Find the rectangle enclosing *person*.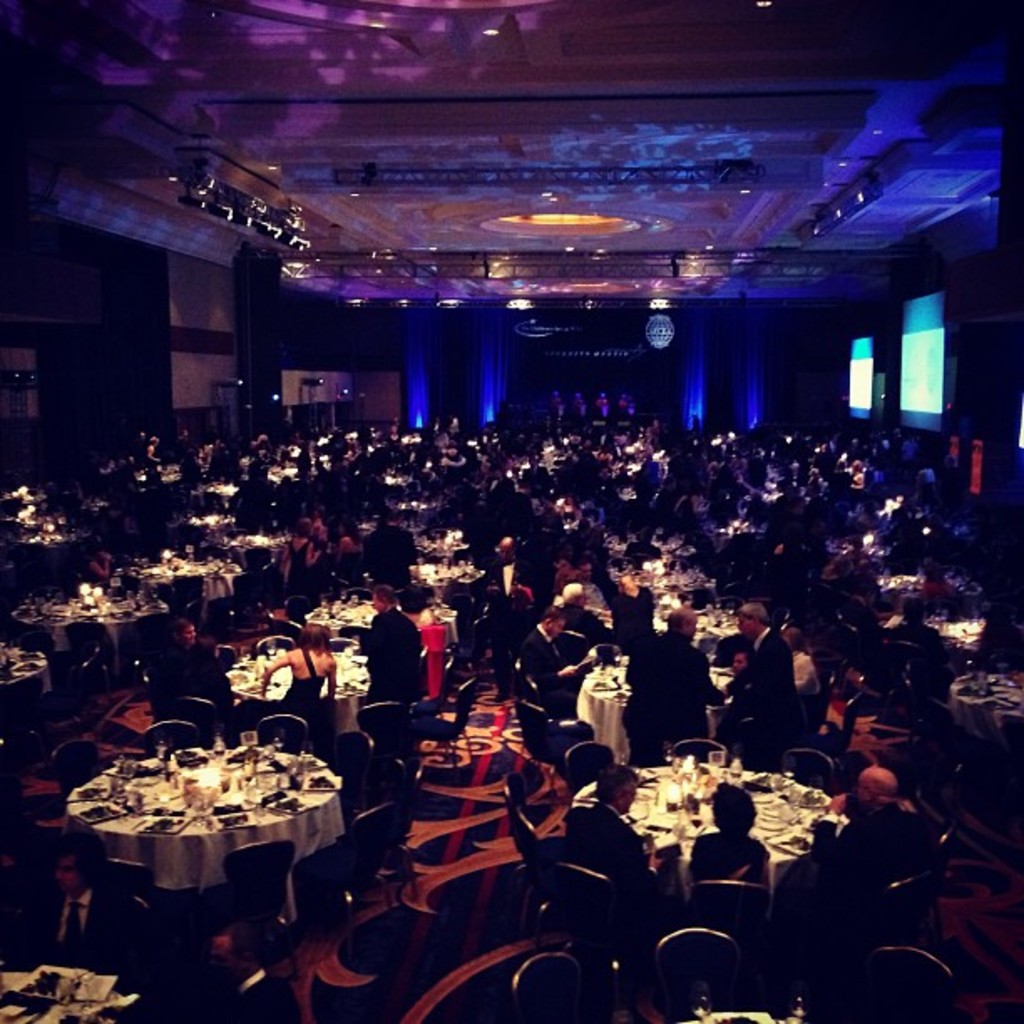
{"left": 157, "top": 616, "right": 231, "bottom": 716}.
